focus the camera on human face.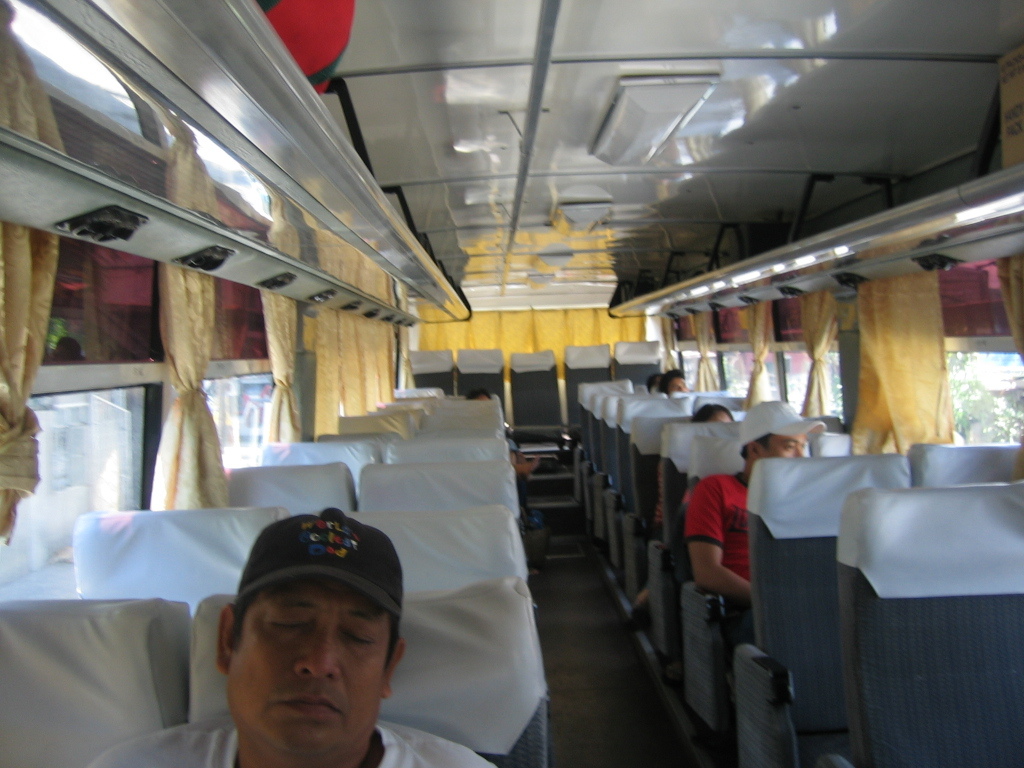
Focus region: x1=229 y1=580 x2=384 y2=762.
